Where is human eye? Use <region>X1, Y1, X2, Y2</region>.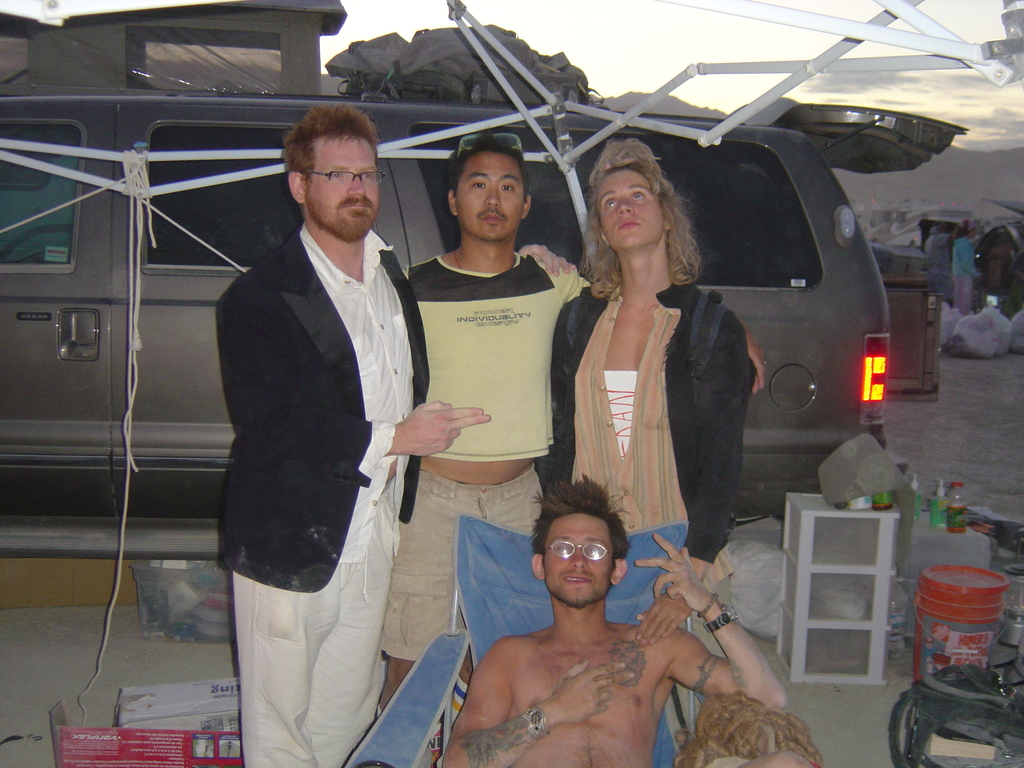
<region>554, 541, 568, 553</region>.
